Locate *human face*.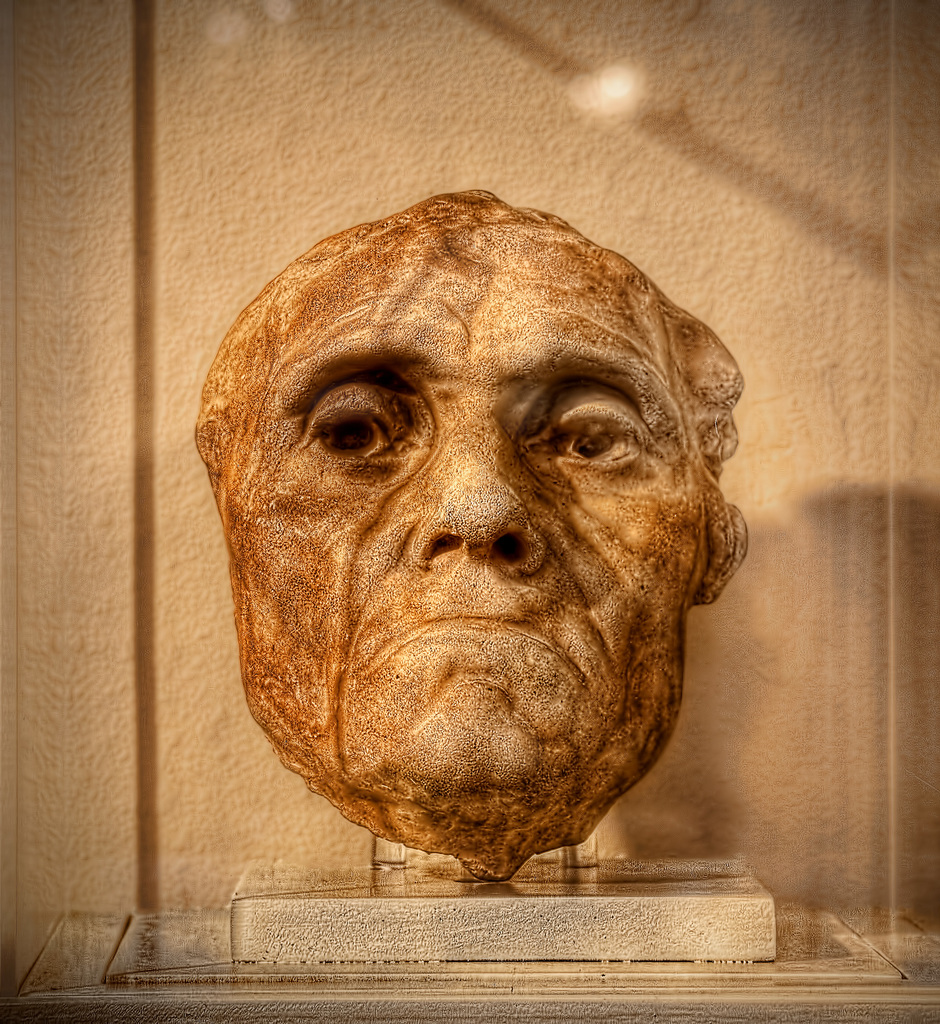
Bounding box: 234 230 709 796.
